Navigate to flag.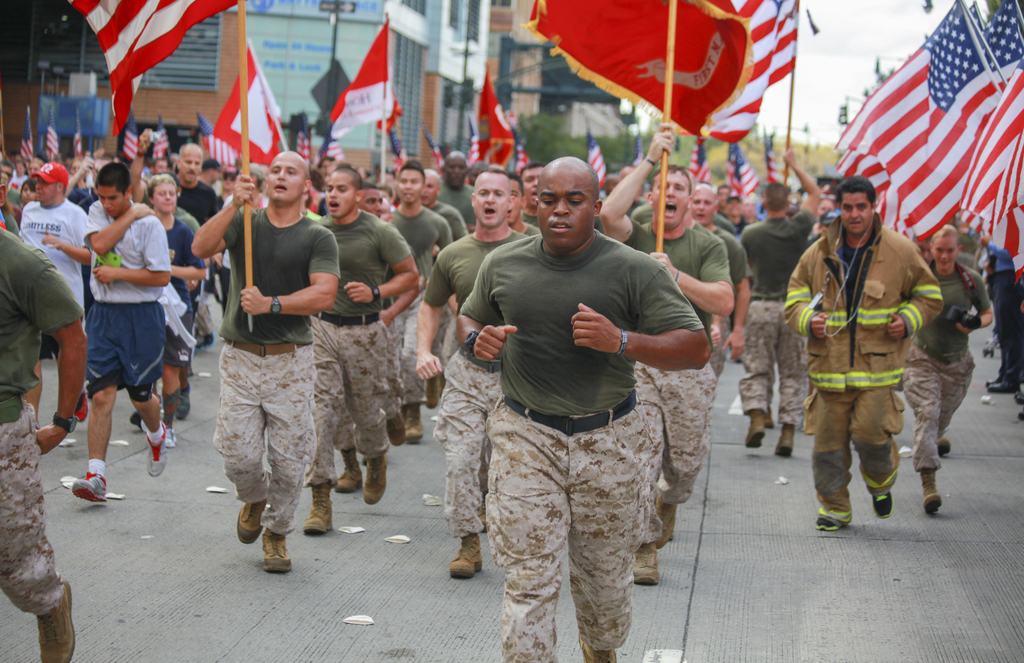
Navigation target: (995, 156, 1022, 282).
